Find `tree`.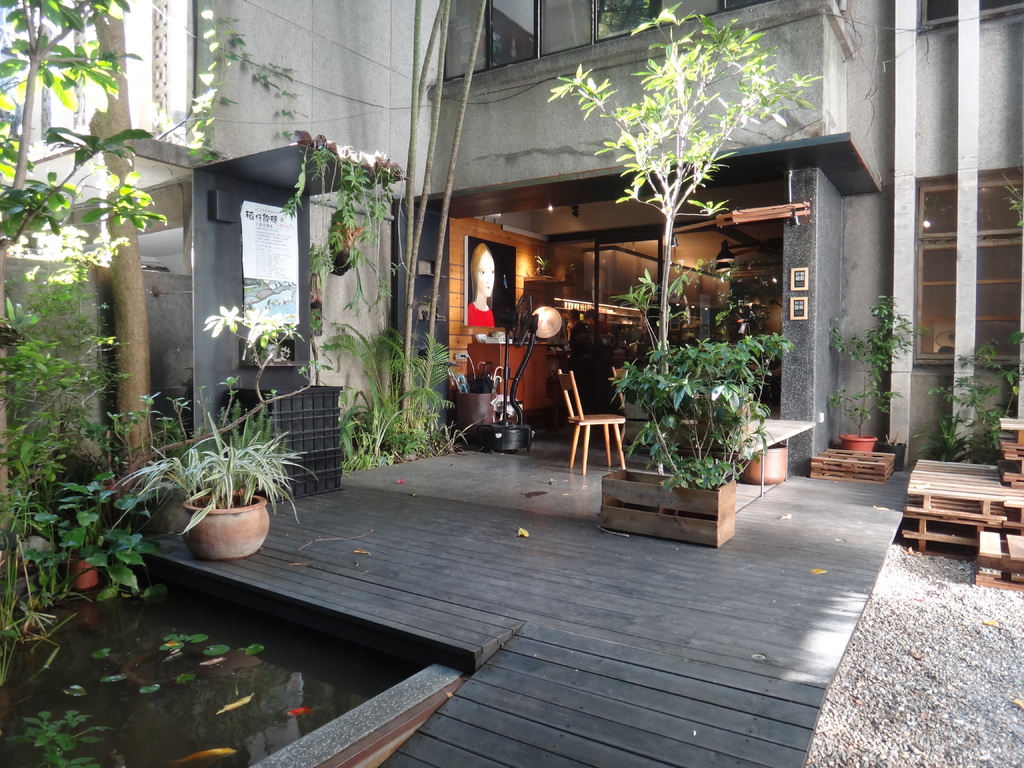
crop(559, 3, 802, 438).
